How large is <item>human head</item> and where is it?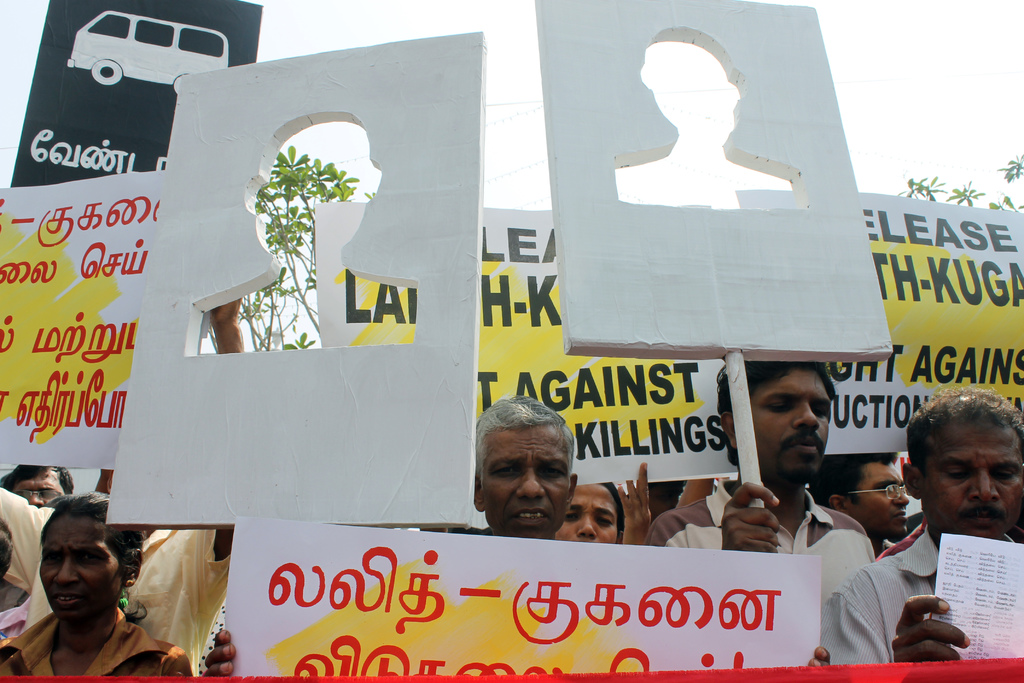
Bounding box: Rect(476, 392, 579, 537).
